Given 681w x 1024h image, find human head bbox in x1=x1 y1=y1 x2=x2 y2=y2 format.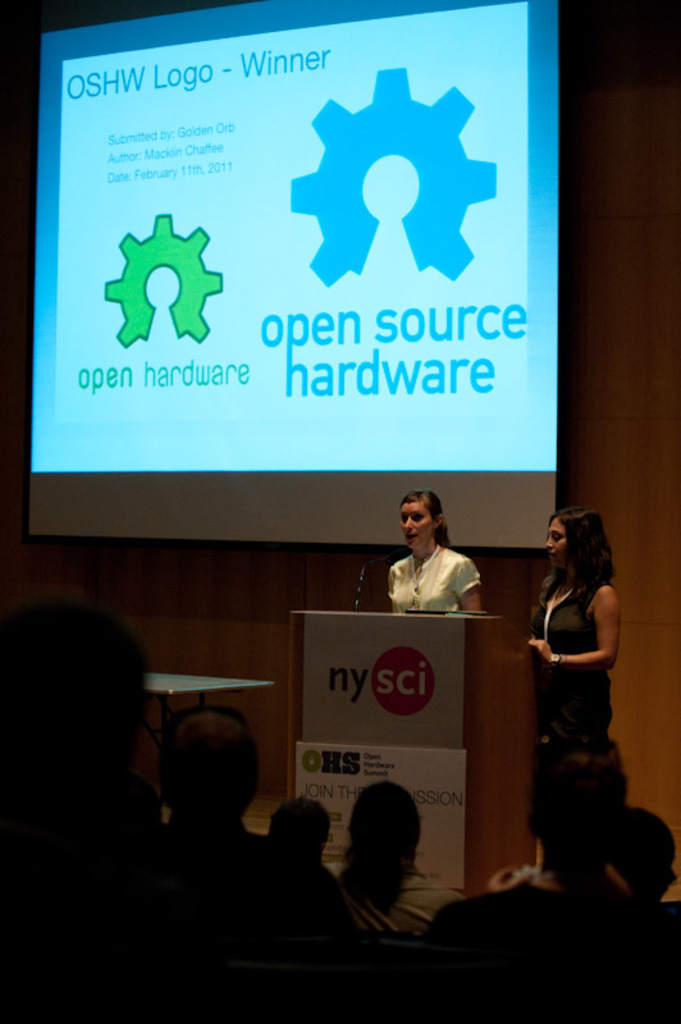
x1=602 y1=805 x2=676 y2=904.
